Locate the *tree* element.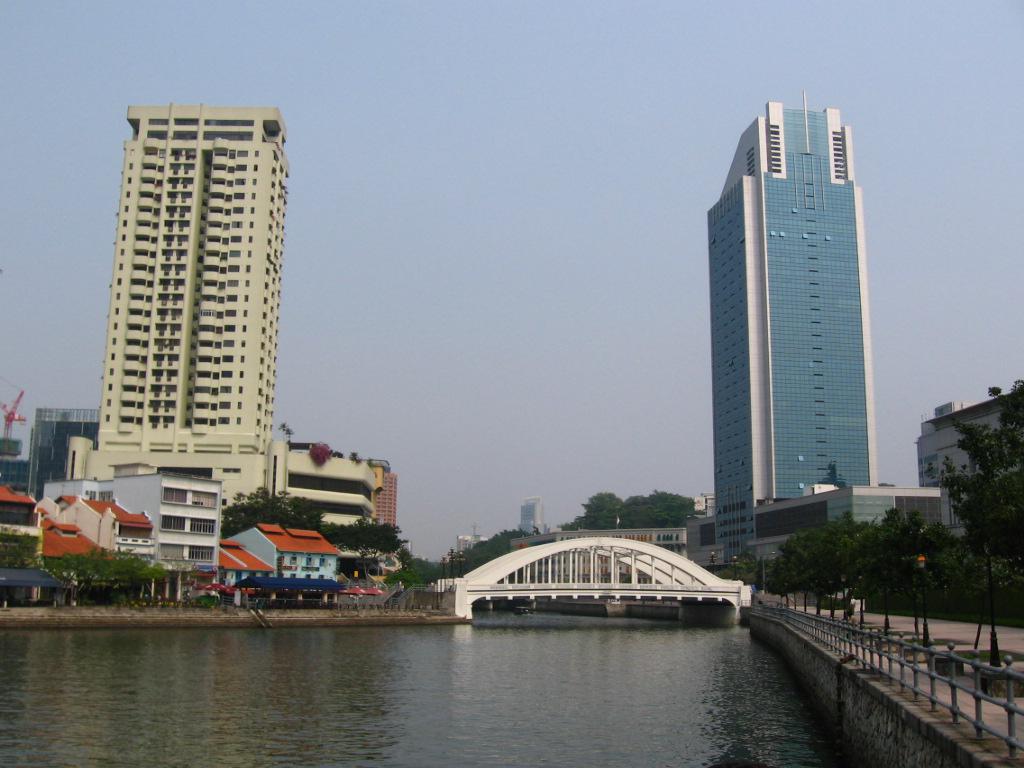
Element bbox: Rect(0, 456, 32, 513).
